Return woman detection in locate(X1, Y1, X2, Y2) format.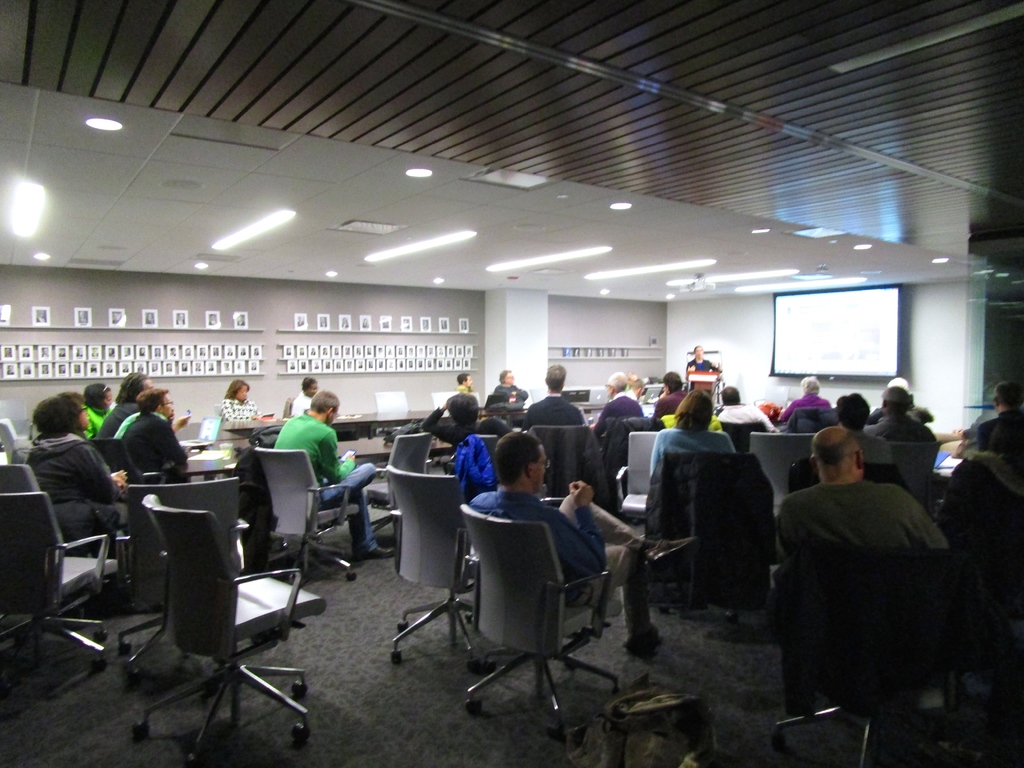
locate(779, 376, 833, 424).
